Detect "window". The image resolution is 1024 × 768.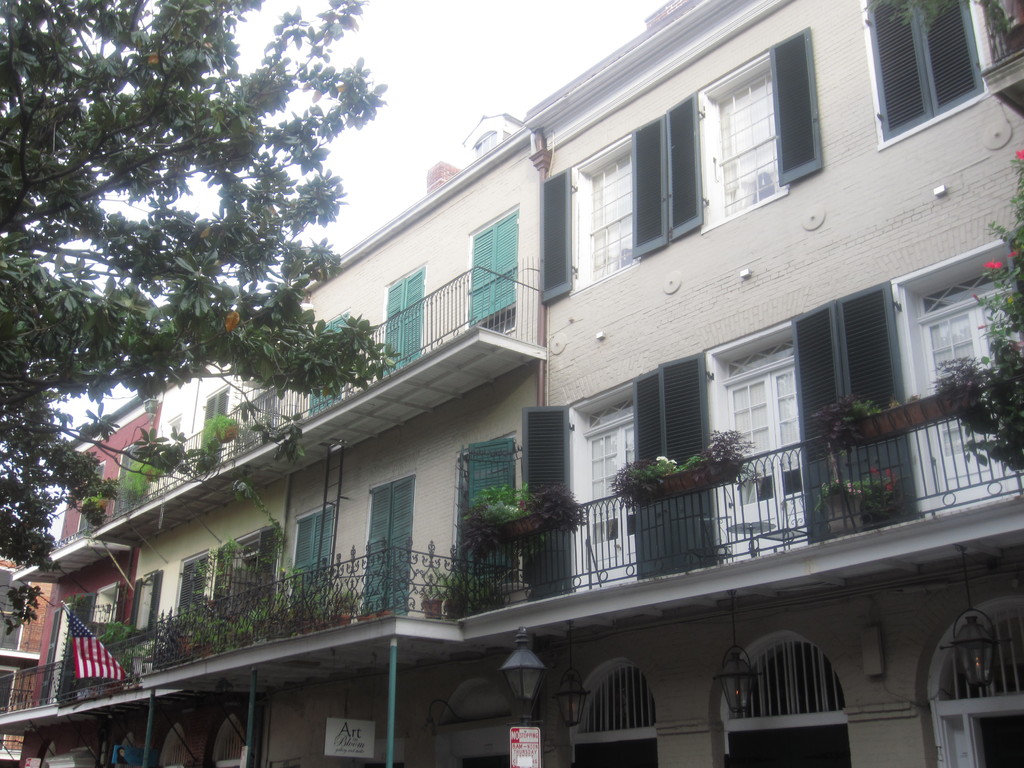
pyautogui.locateOnScreen(862, 0, 984, 135).
